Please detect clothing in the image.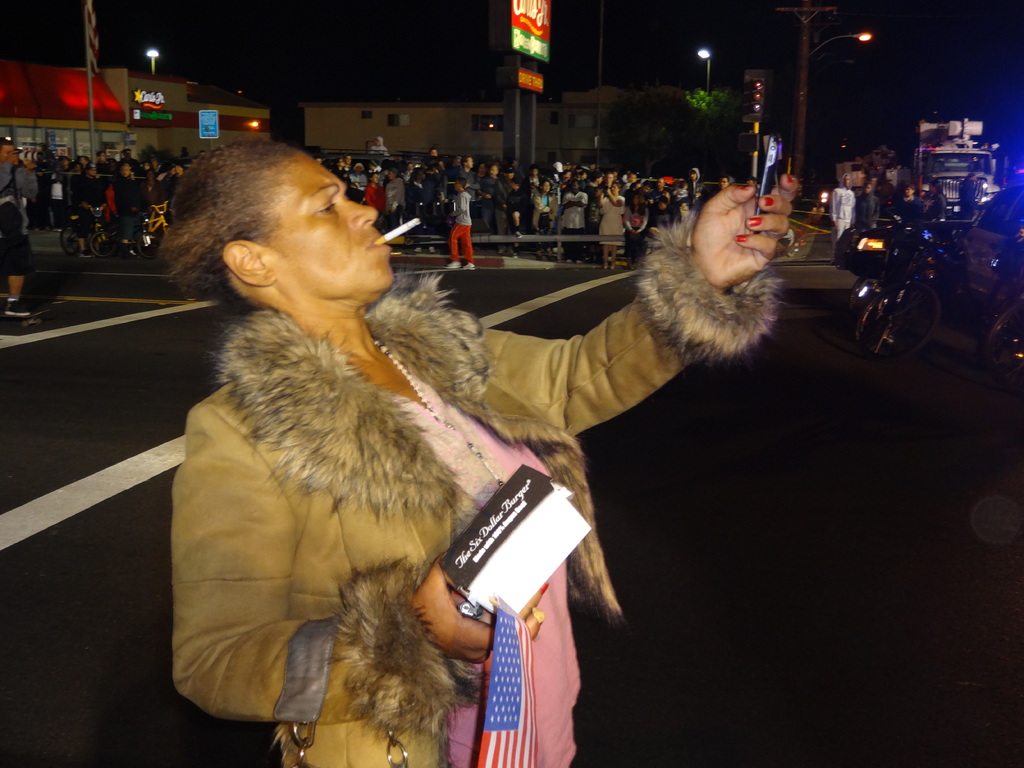
366 179 386 225.
